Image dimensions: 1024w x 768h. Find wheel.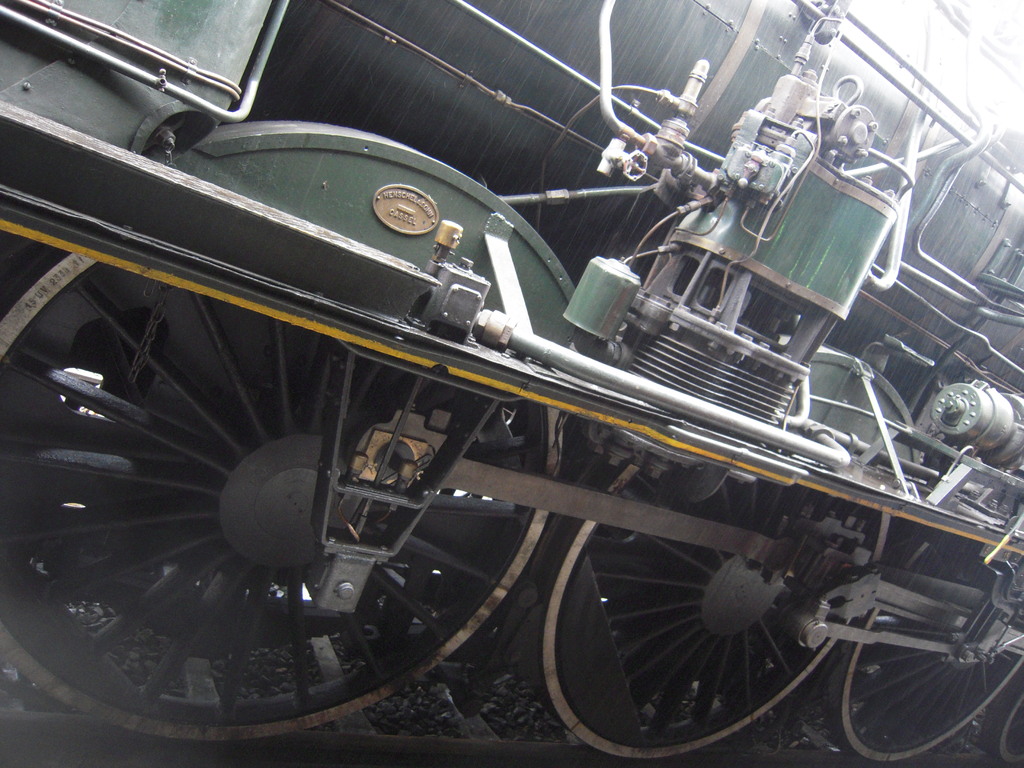
531, 466, 893, 761.
